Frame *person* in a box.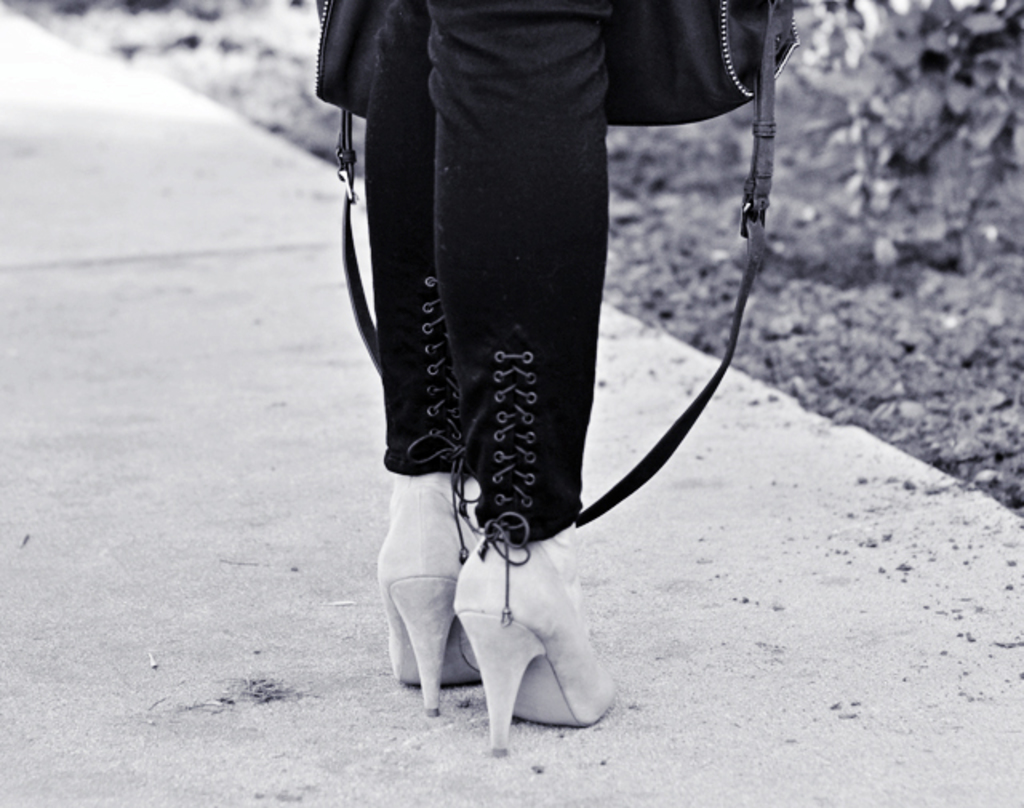
region(288, 0, 778, 738).
